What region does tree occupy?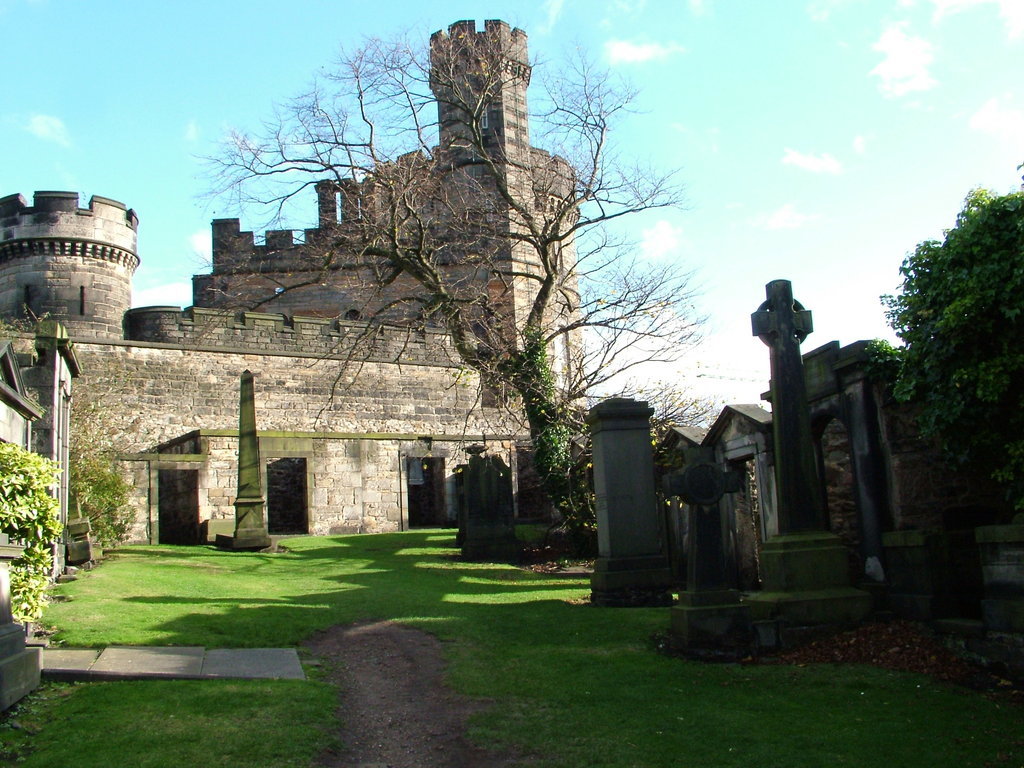
(left=186, top=17, right=709, bottom=556).
